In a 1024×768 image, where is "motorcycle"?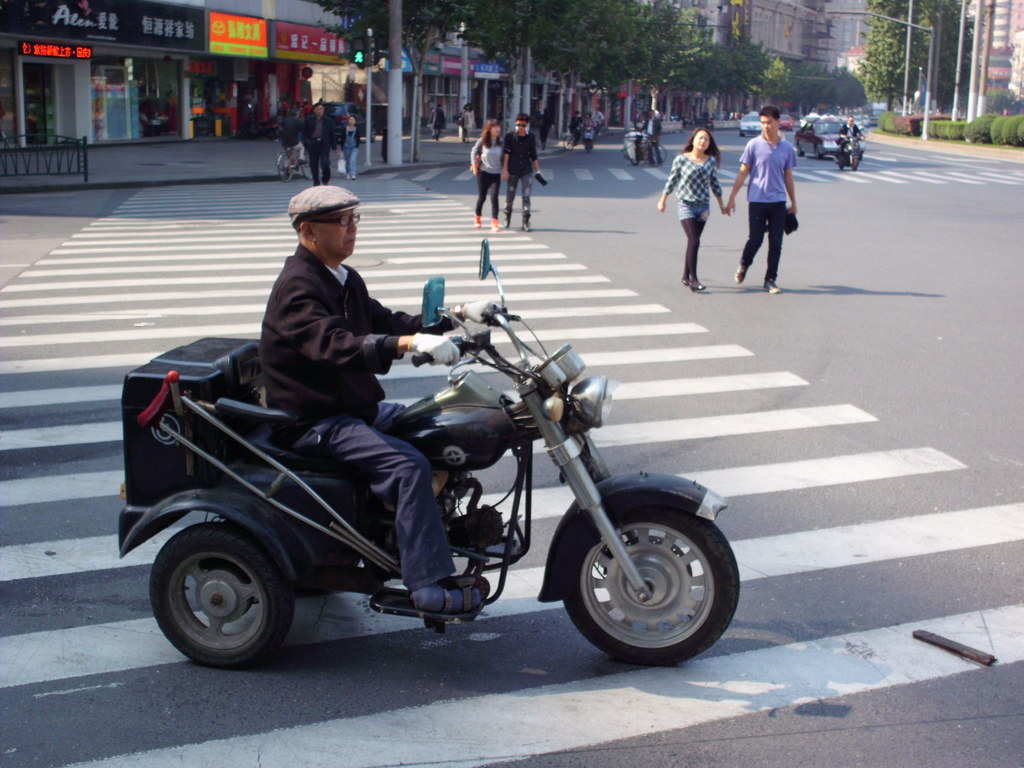
{"x1": 121, "y1": 308, "x2": 751, "y2": 686}.
